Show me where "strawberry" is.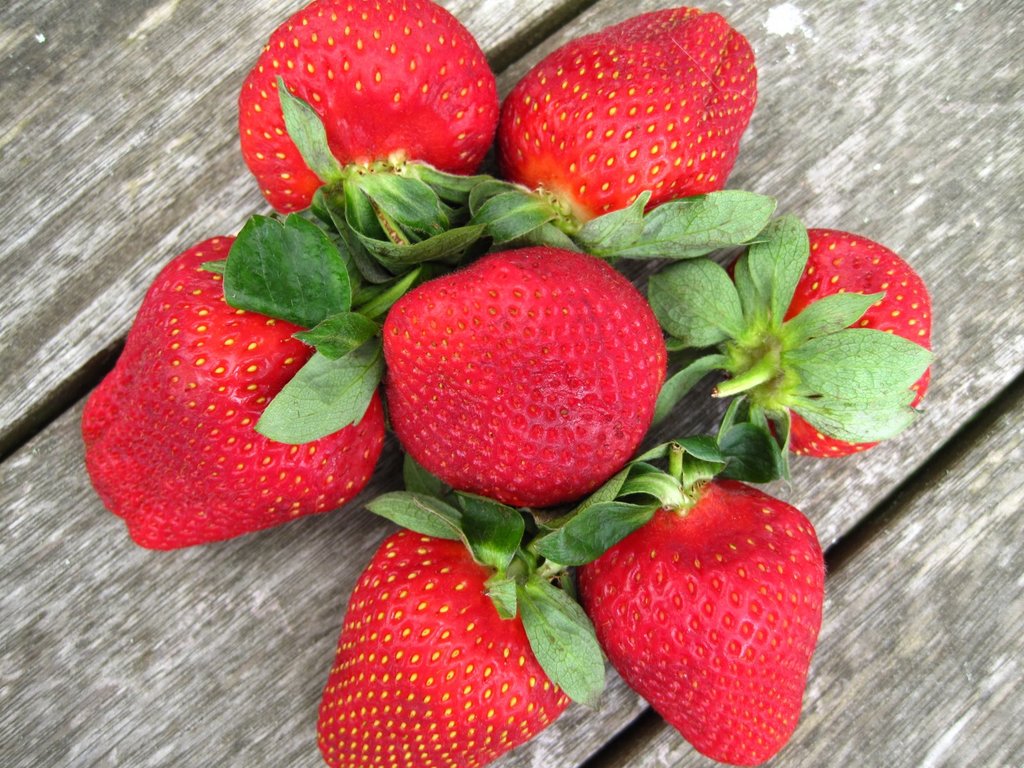
"strawberry" is at <region>77, 199, 428, 559</region>.
